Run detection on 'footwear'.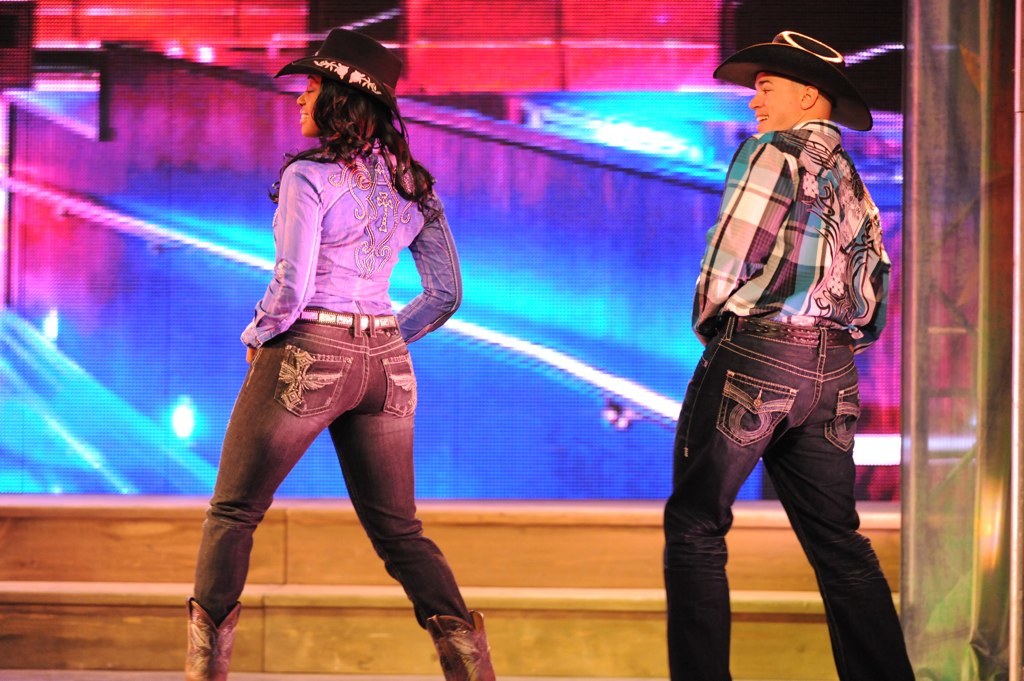
Result: (left=422, top=607, right=499, bottom=680).
